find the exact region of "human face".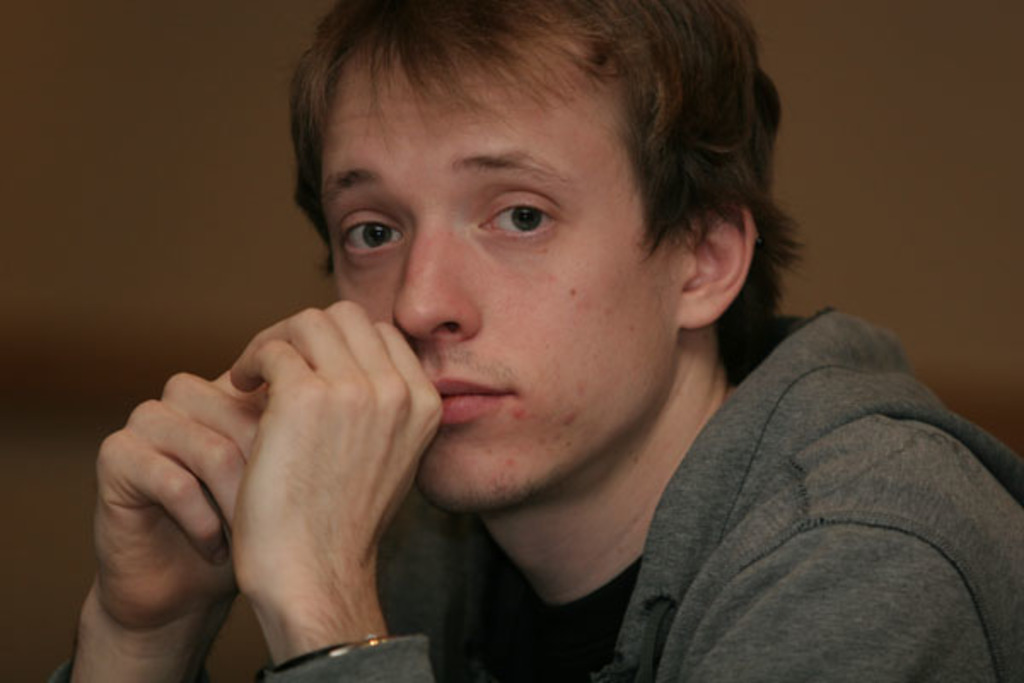
Exact region: box=[324, 24, 672, 516].
